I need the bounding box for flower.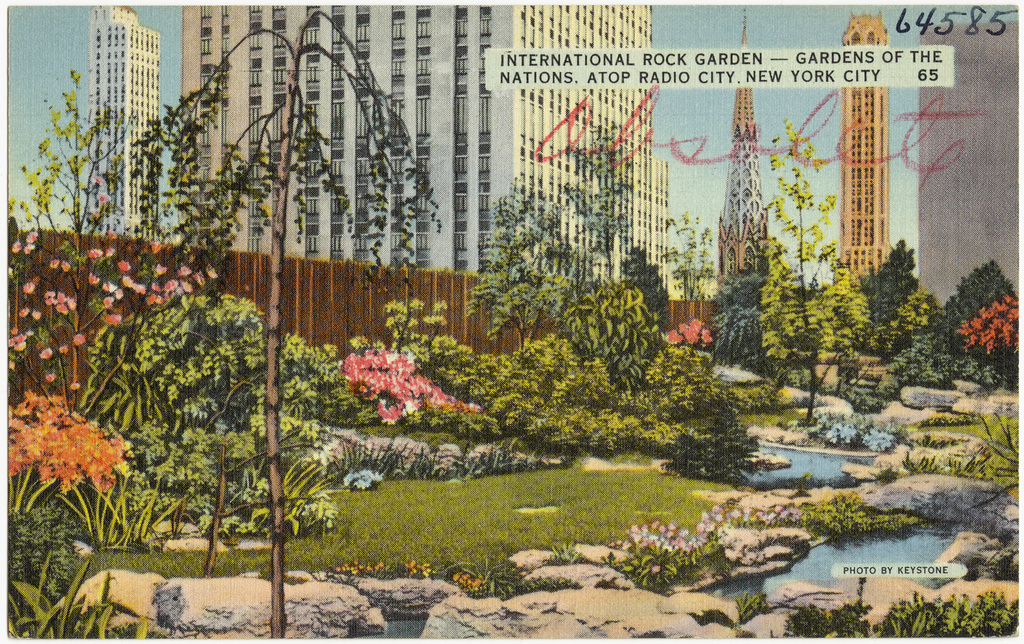
Here it is: x1=104 y1=245 x2=116 y2=258.
